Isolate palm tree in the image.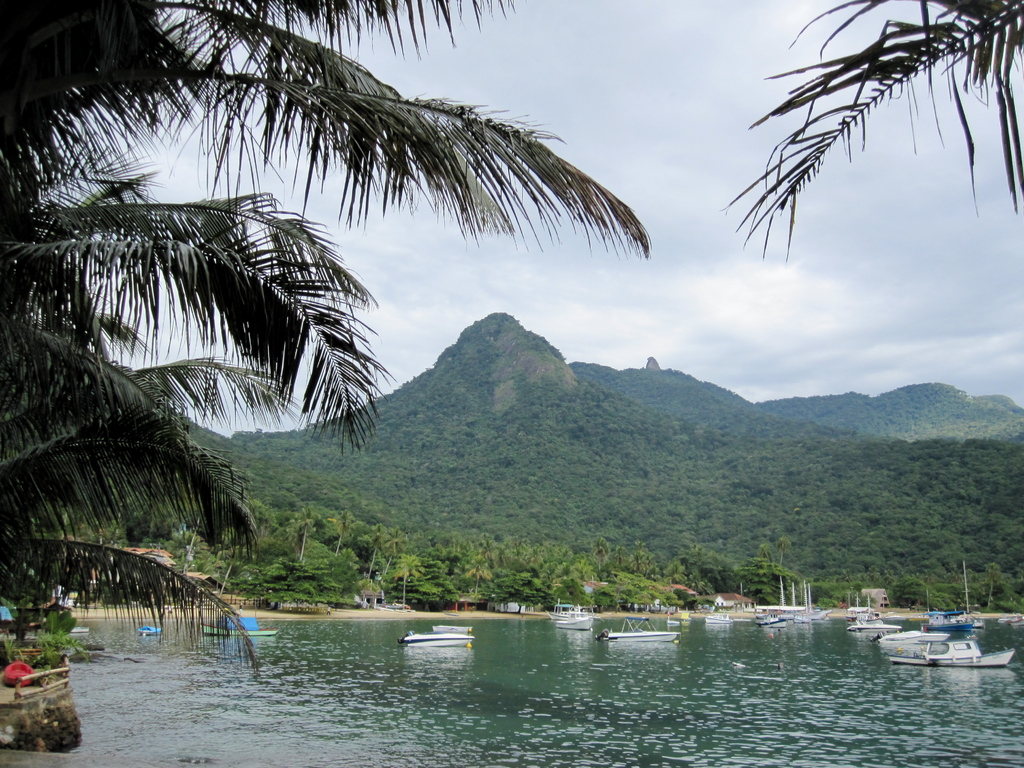
Isolated region: [x1=362, y1=525, x2=429, y2=607].
